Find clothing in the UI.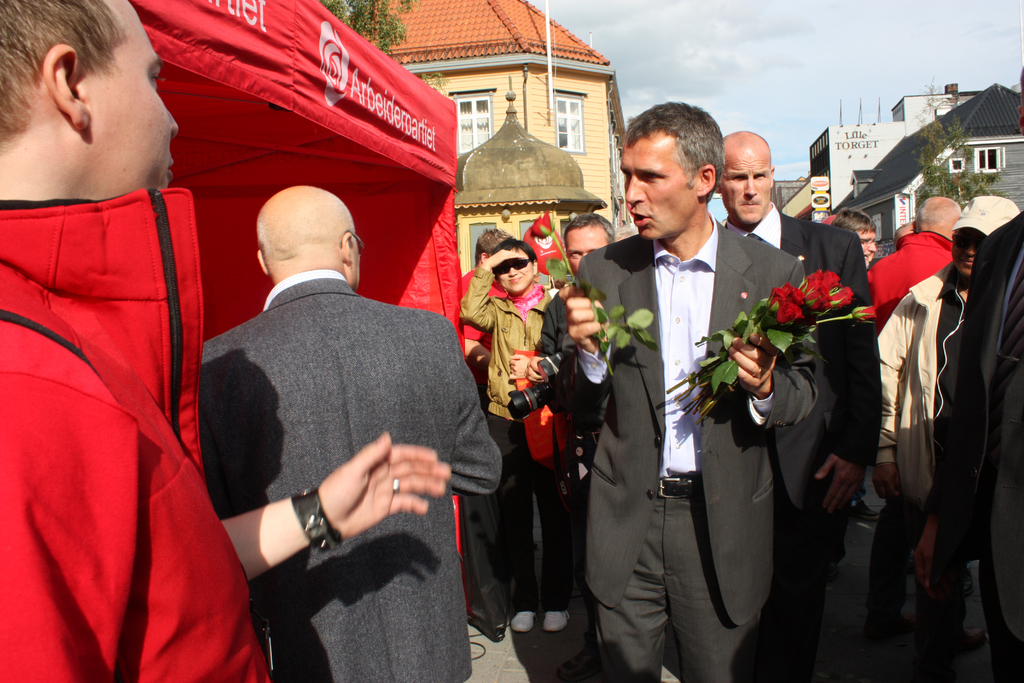
UI element at x1=966 y1=208 x2=1023 y2=673.
